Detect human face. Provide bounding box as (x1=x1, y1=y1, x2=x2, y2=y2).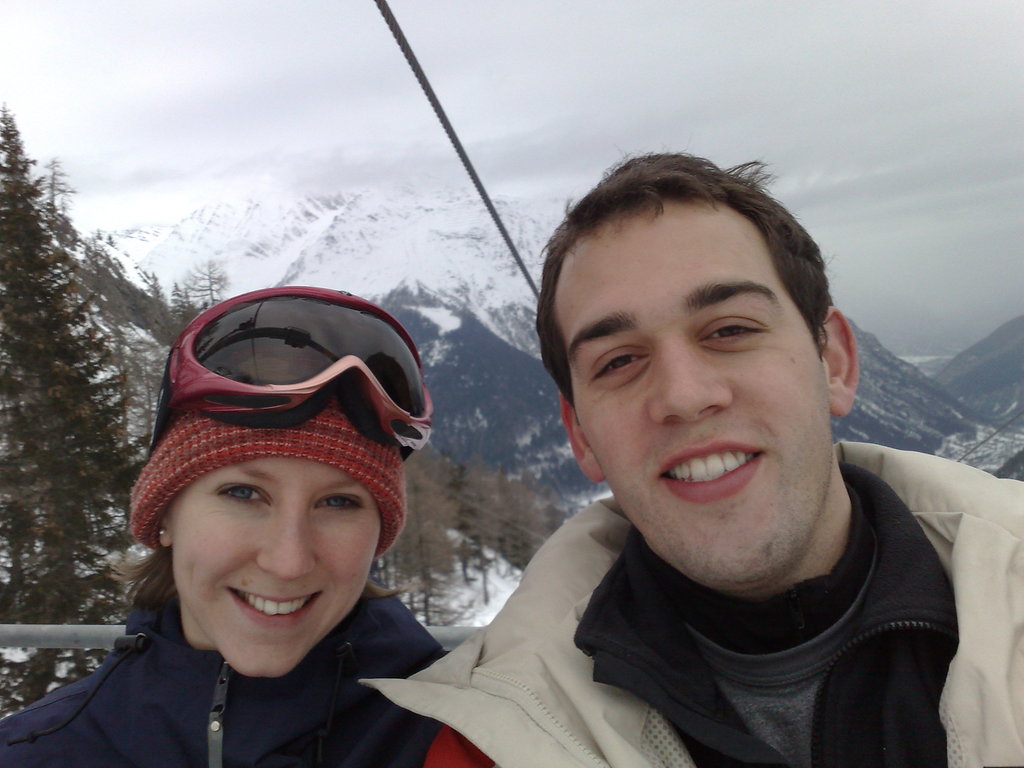
(x1=174, y1=458, x2=383, y2=679).
